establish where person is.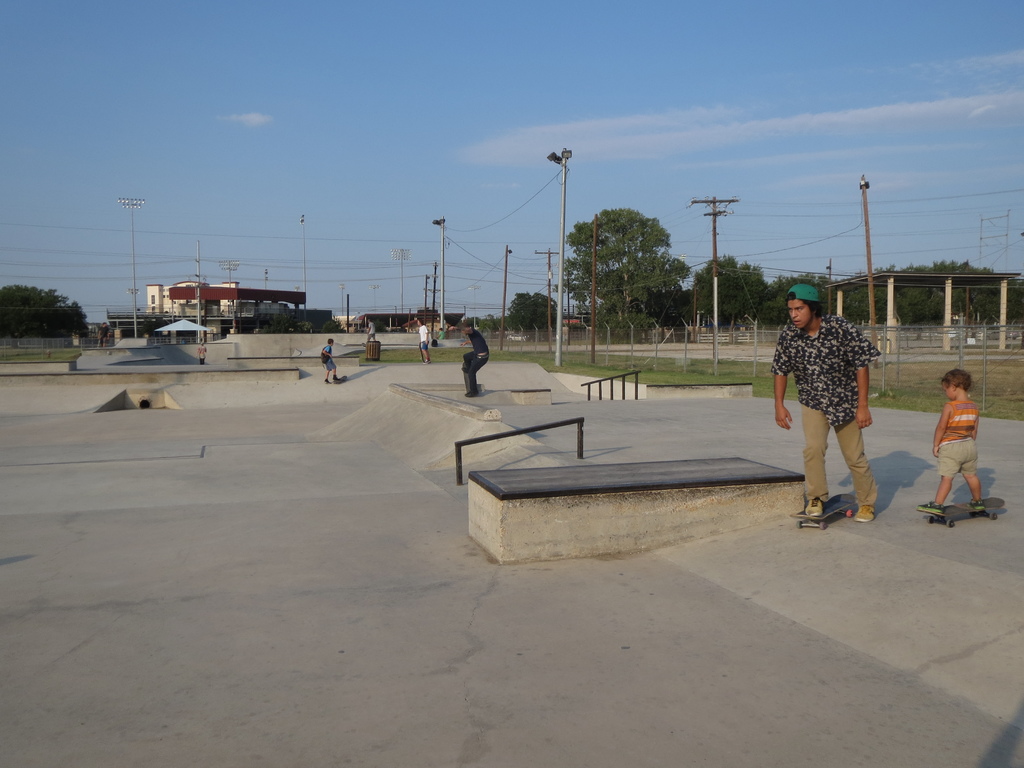
Established at 916/368/986/520.
